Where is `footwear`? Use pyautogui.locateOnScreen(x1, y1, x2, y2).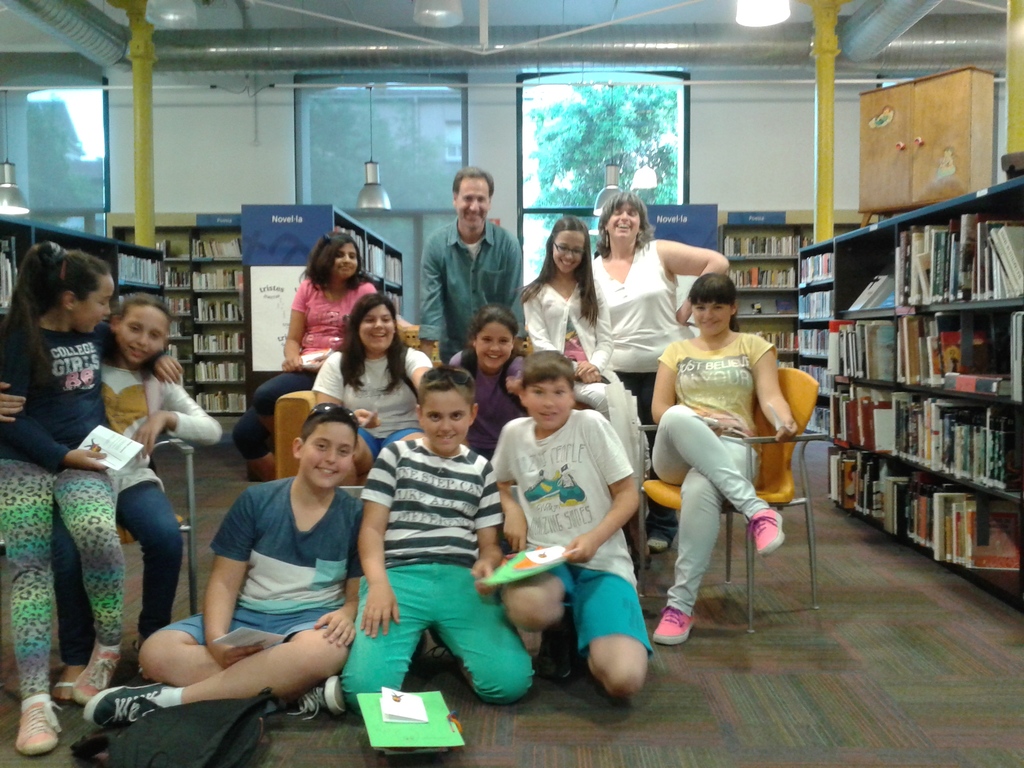
pyautogui.locateOnScreen(83, 679, 163, 724).
